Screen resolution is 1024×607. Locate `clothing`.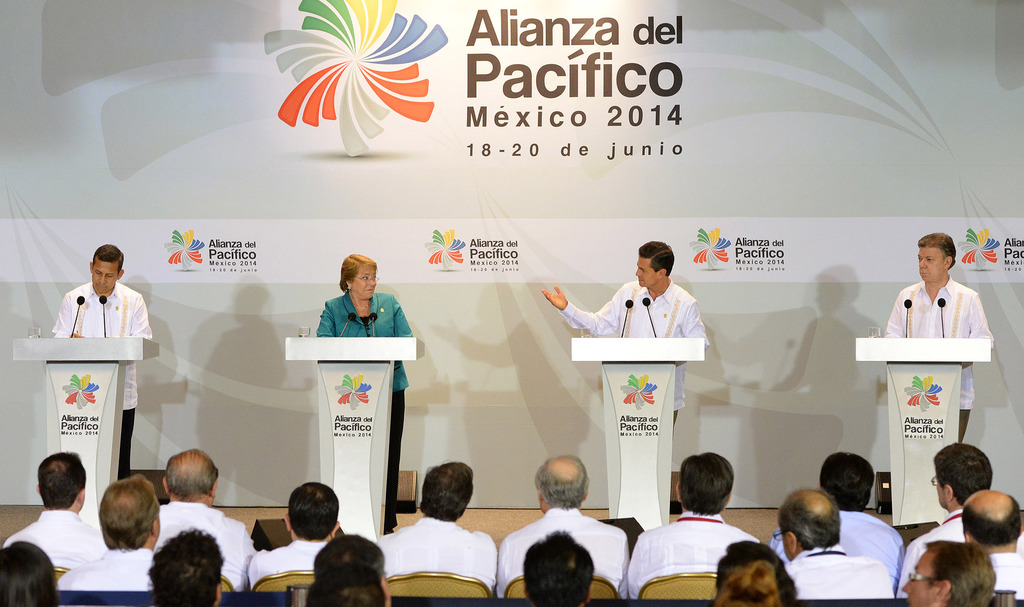
(564, 276, 712, 429).
